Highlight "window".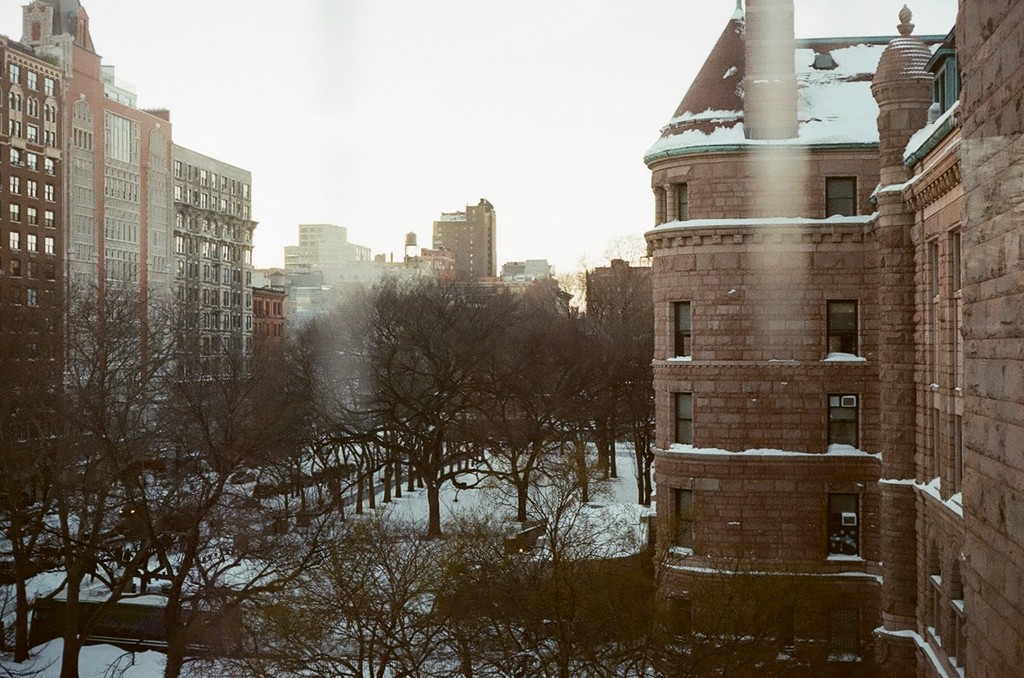
Highlighted region: region(3, 64, 58, 503).
